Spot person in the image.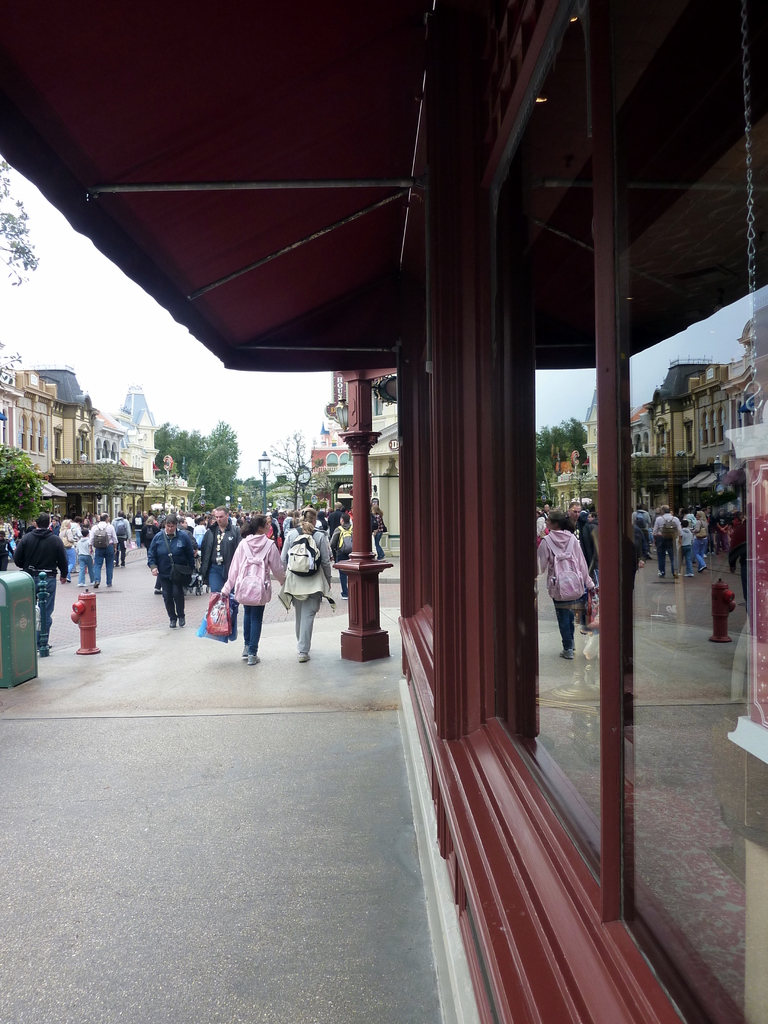
person found at left=91, top=512, right=117, bottom=589.
